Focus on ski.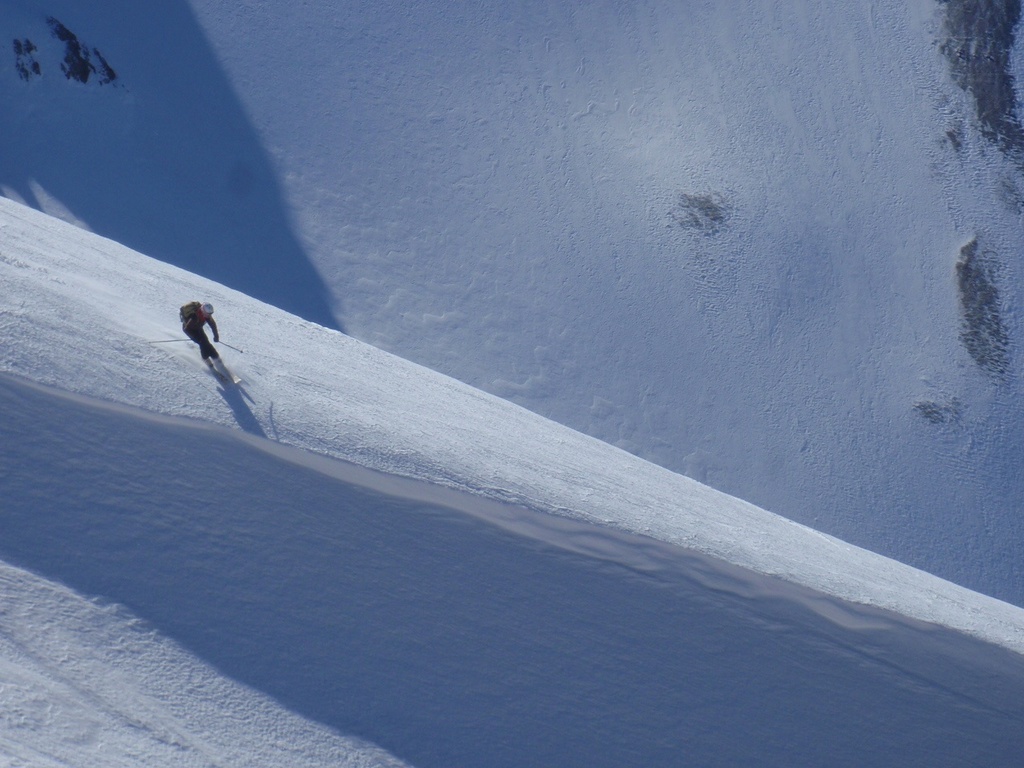
Focused at l=186, t=342, r=242, b=382.
